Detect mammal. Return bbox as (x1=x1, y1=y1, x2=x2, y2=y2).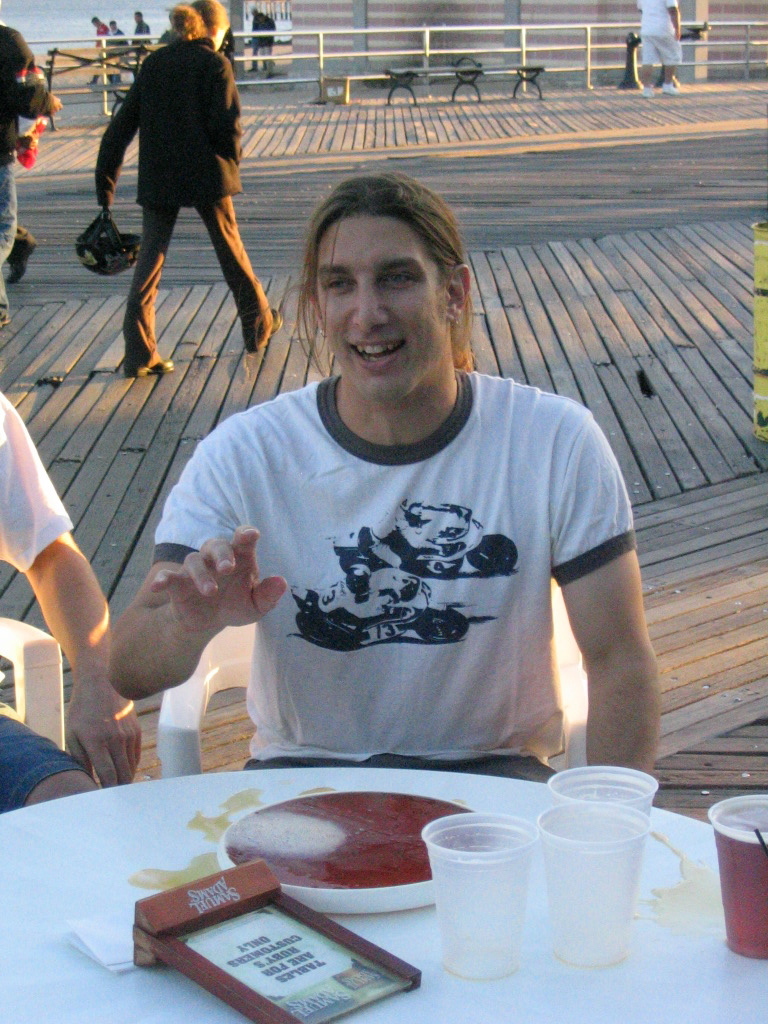
(x1=0, y1=382, x2=140, y2=815).
